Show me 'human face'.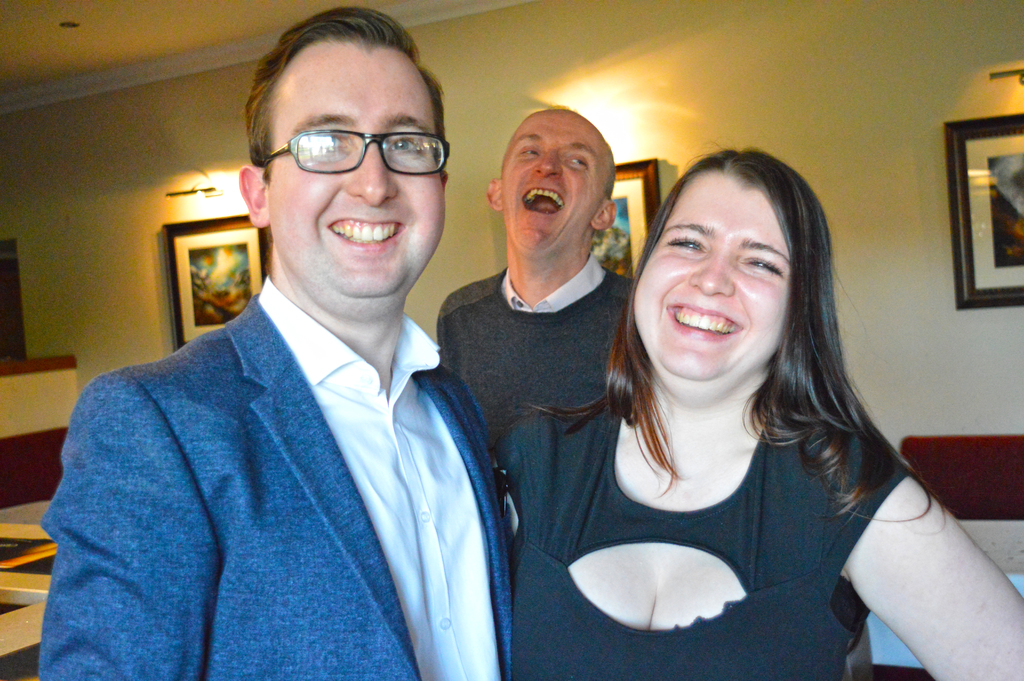
'human face' is here: <box>260,50,442,293</box>.
